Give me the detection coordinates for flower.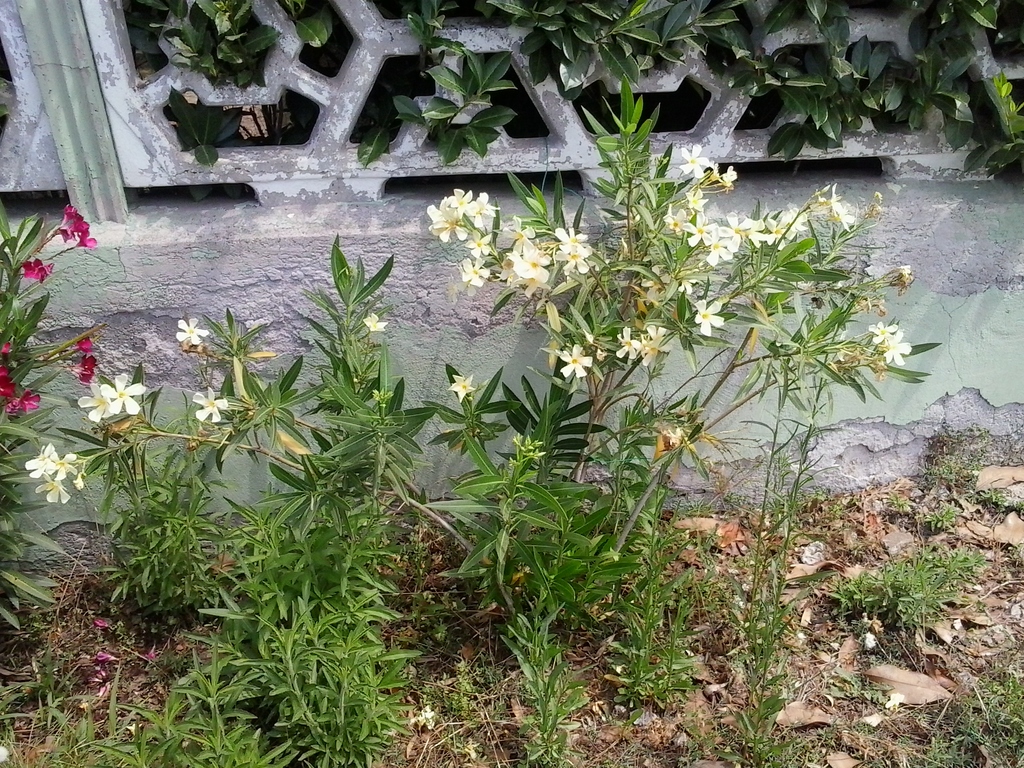
x1=675, y1=274, x2=702, y2=299.
